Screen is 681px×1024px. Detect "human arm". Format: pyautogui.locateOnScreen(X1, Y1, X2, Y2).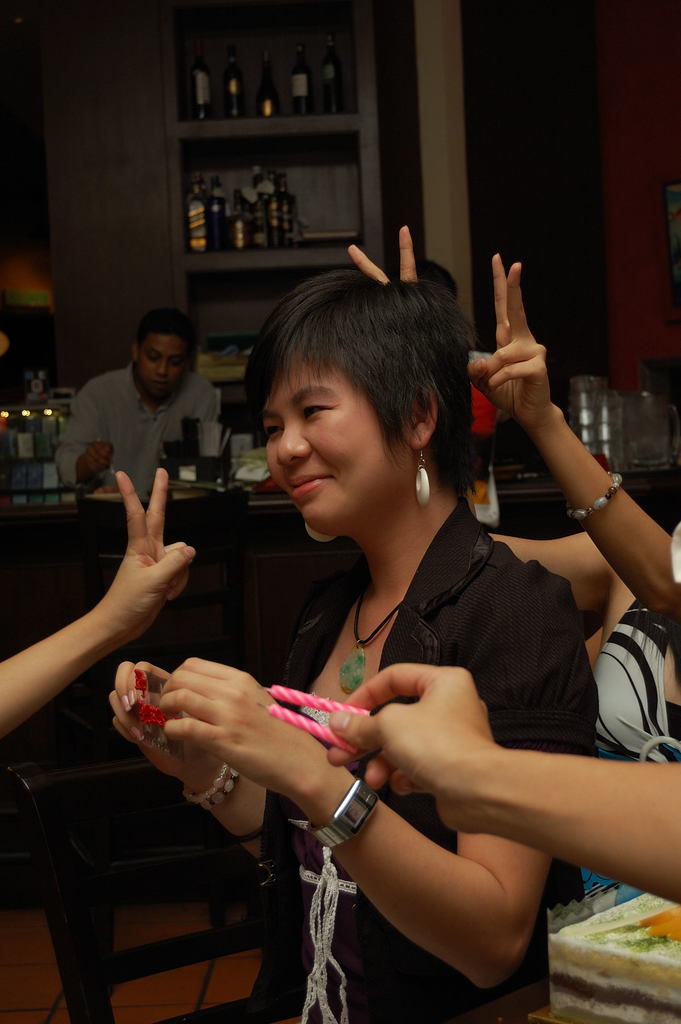
pyautogui.locateOnScreen(50, 371, 118, 491).
